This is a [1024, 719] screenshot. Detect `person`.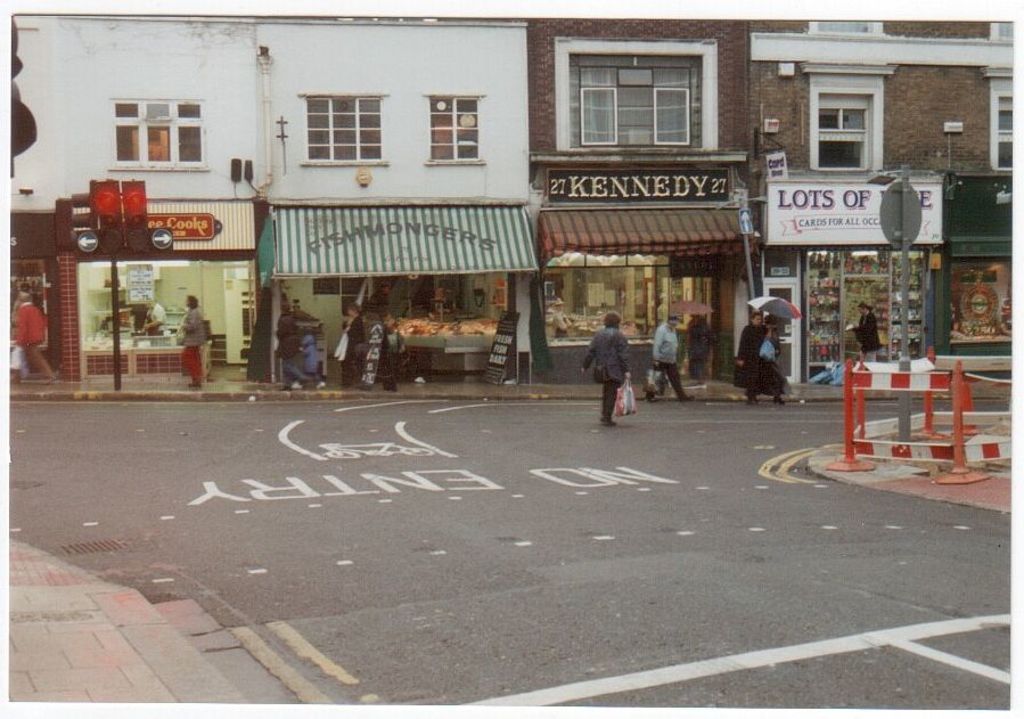
pyautogui.locateOnScreen(685, 311, 714, 377).
